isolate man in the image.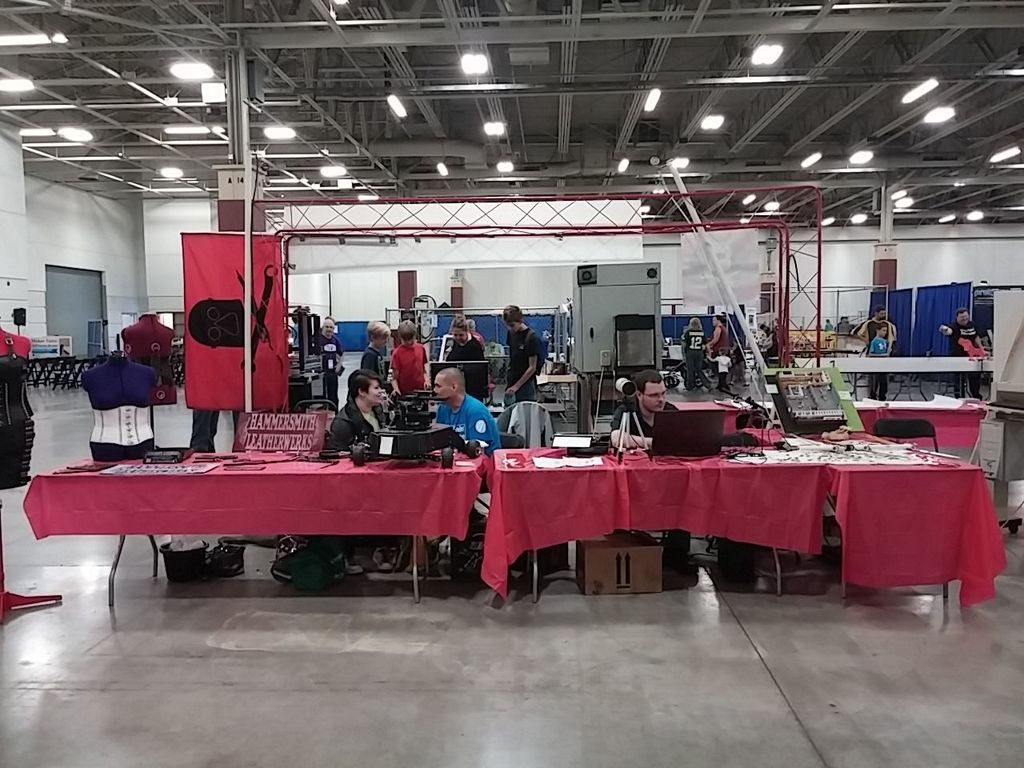
Isolated region: {"x1": 940, "y1": 309, "x2": 990, "y2": 398}.
